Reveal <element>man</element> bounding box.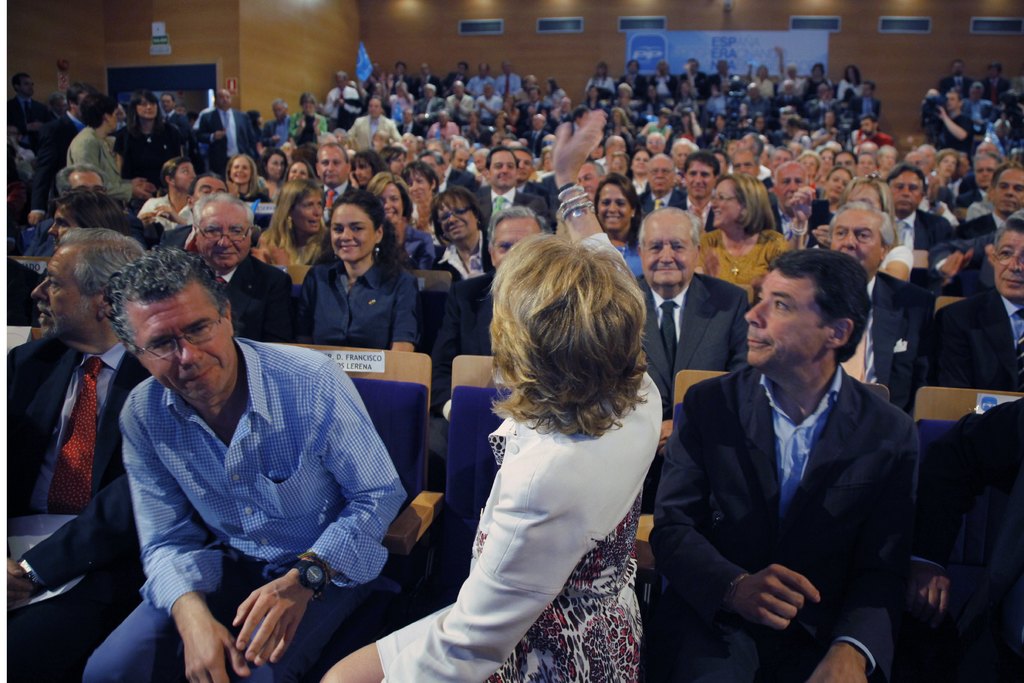
Revealed: left=884, top=160, right=959, bottom=252.
